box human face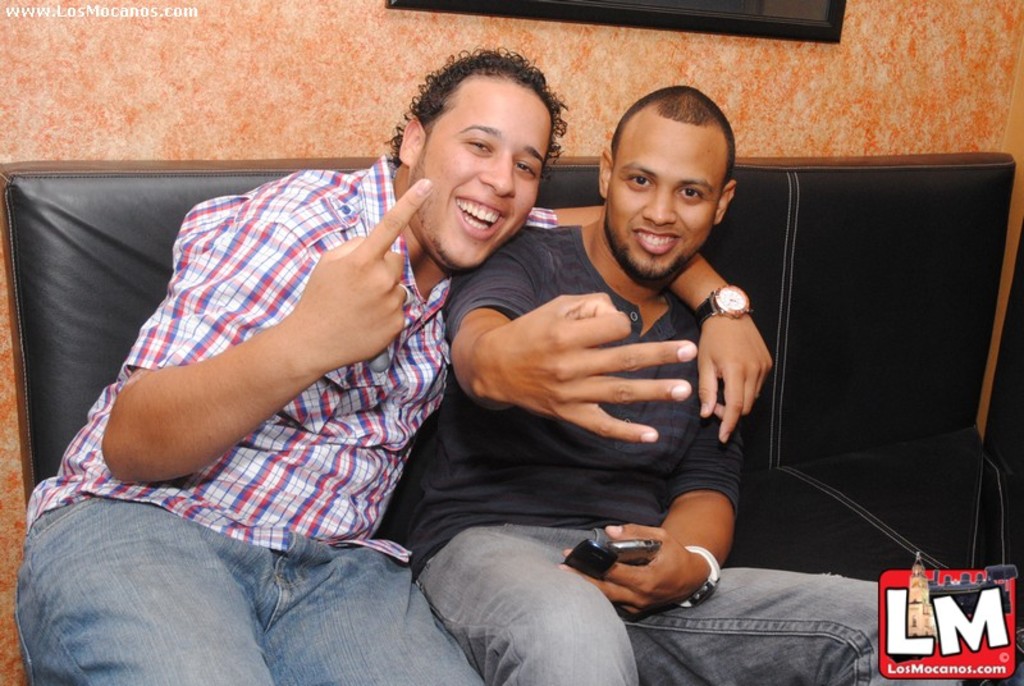
[607,106,722,278]
